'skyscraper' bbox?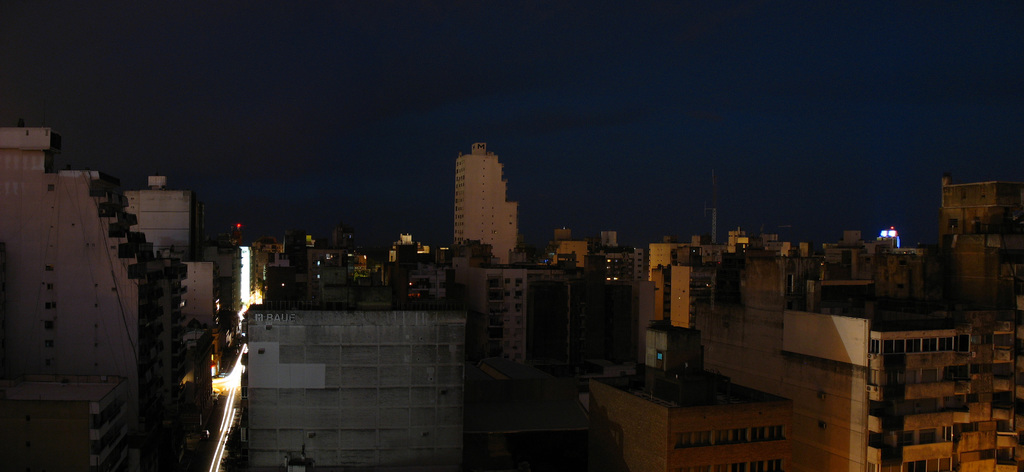
449, 140, 518, 270
